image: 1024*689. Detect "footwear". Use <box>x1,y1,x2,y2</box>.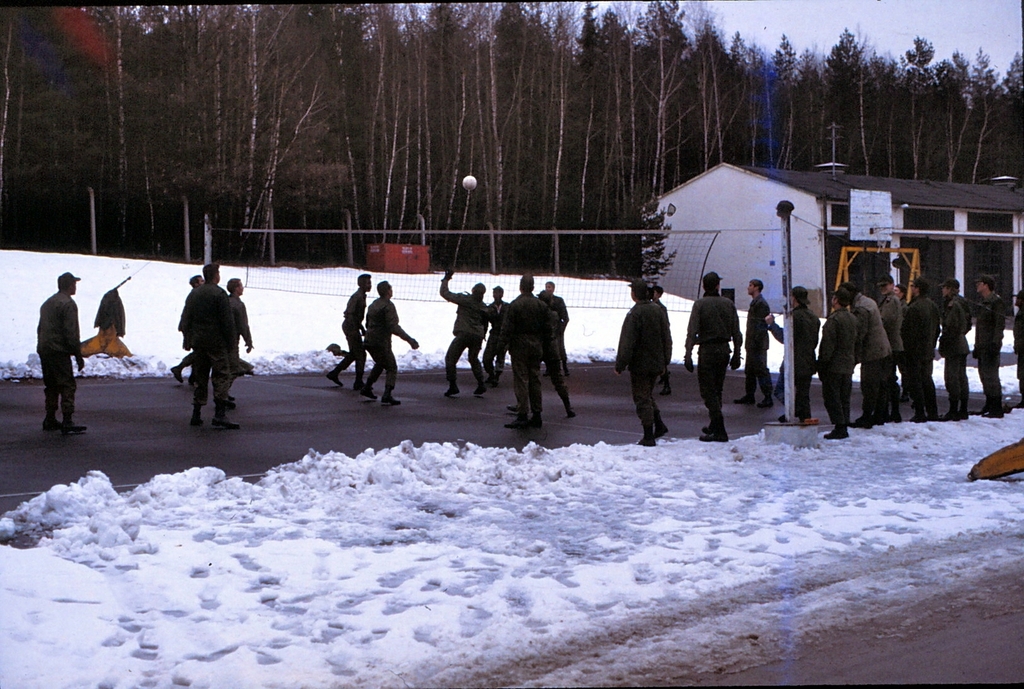
<box>378,391,399,404</box>.
